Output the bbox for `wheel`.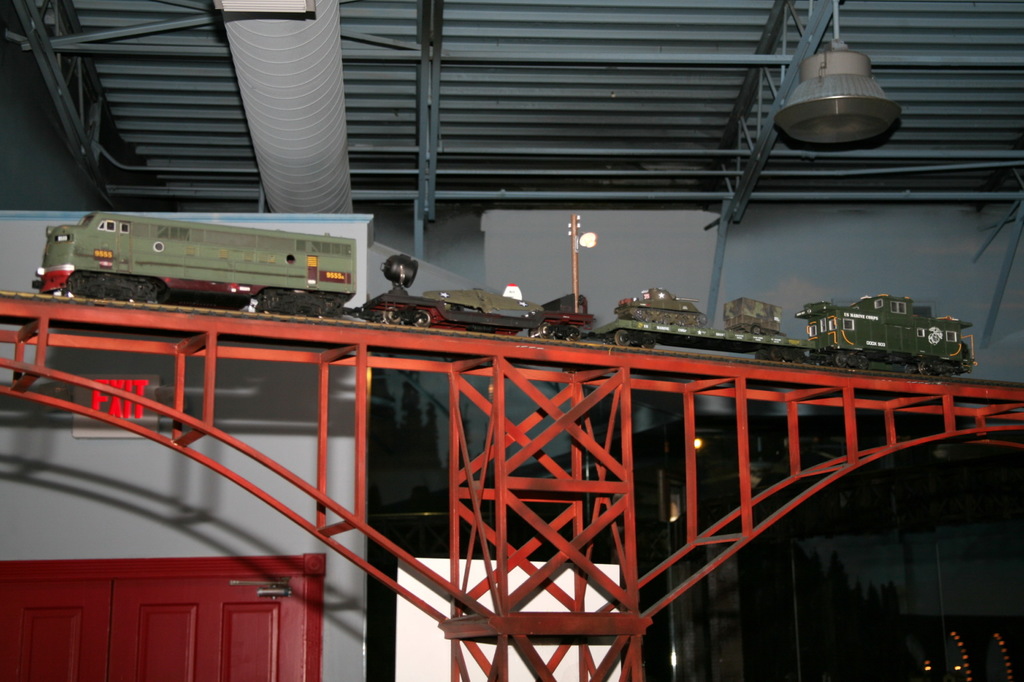
268, 293, 286, 314.
